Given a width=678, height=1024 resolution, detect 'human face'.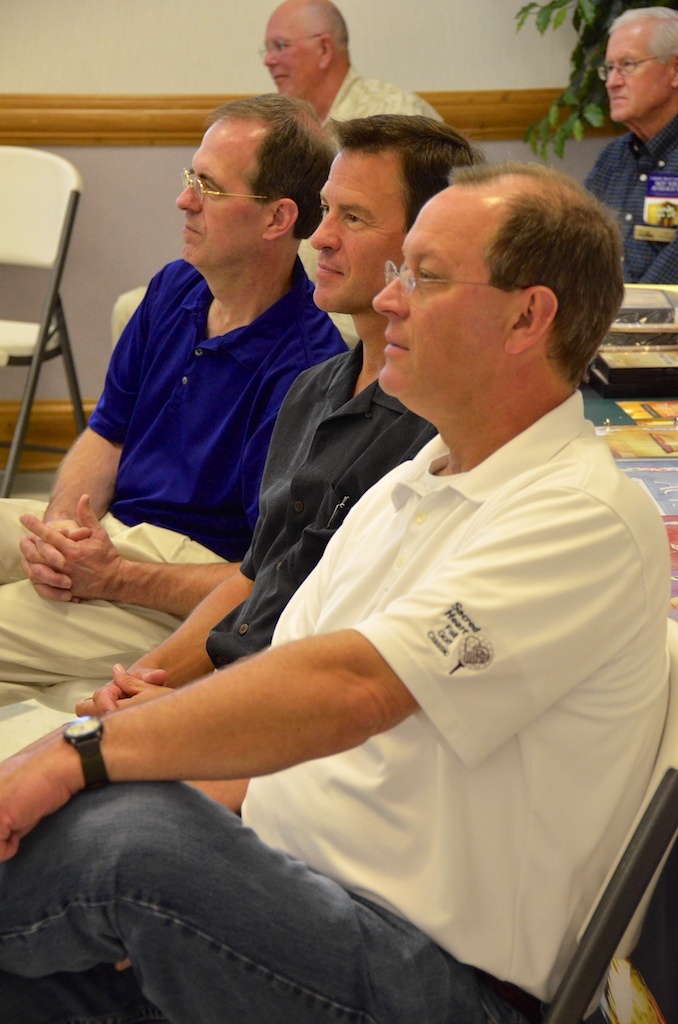
<box>372,200,517,399</box>.
